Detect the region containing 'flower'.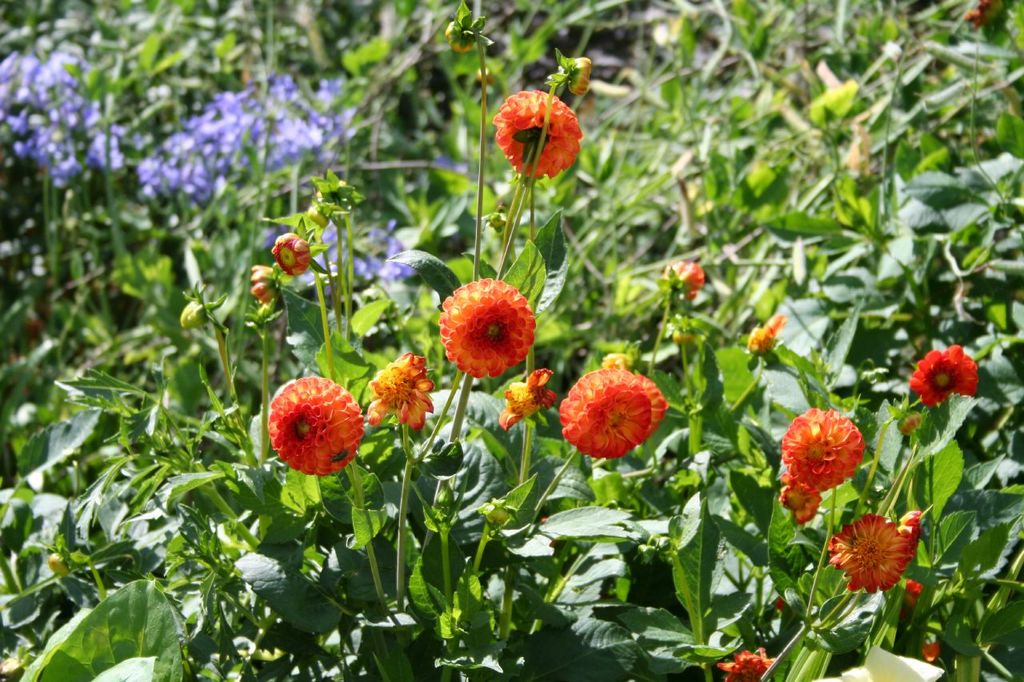
661,260,706,301.
